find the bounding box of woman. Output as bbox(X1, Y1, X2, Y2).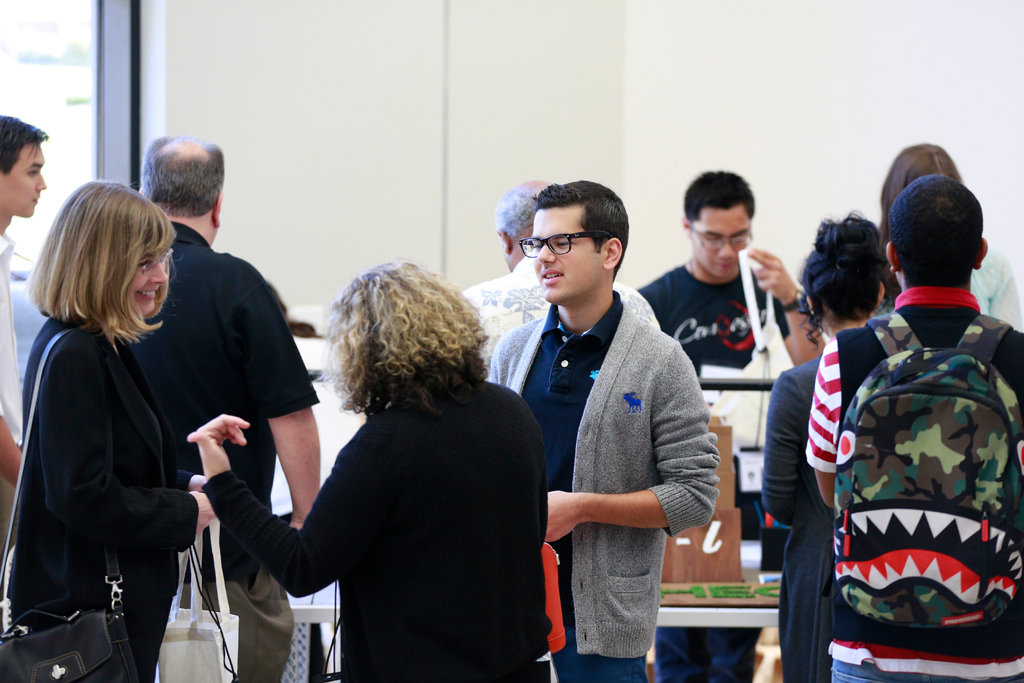
bbox(26, 166, 257, 682).
